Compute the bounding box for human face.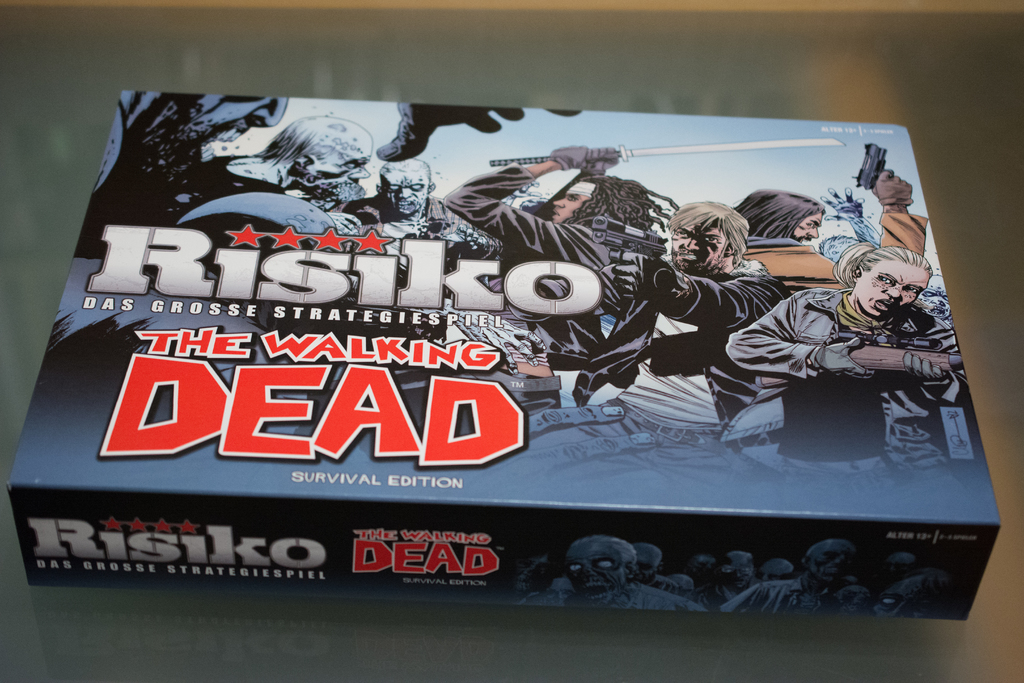
(x1=551, y1=189, x2=592, y2=223).
